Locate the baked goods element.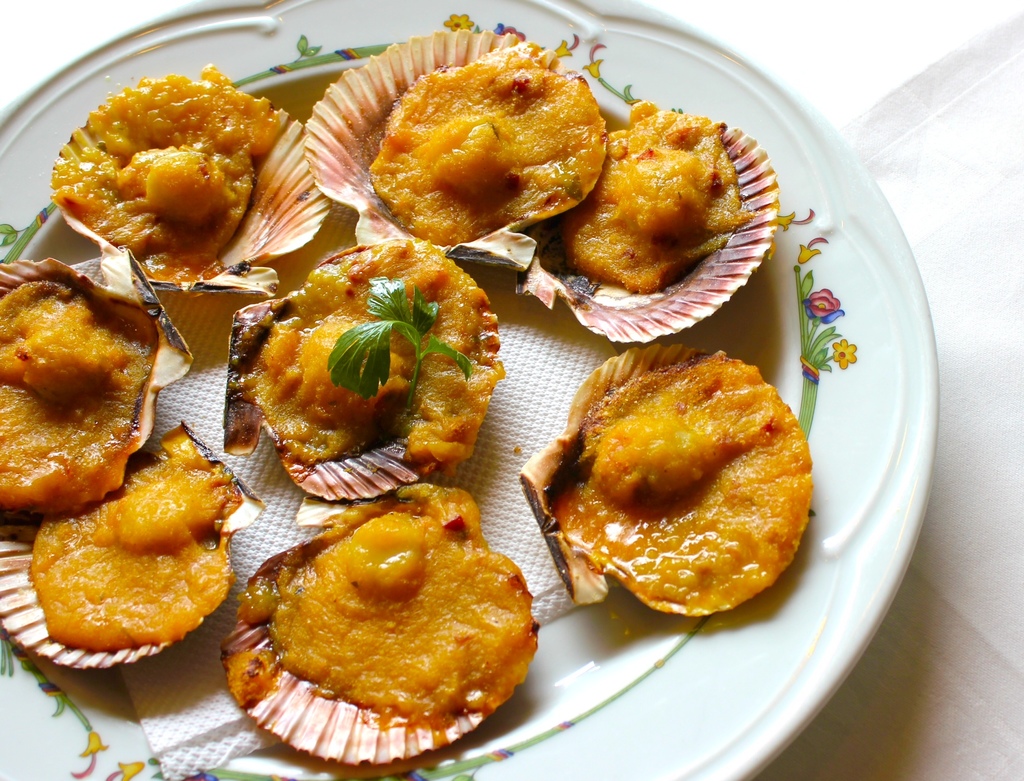
Element bbox: locate(0, 280, 151, 517).
